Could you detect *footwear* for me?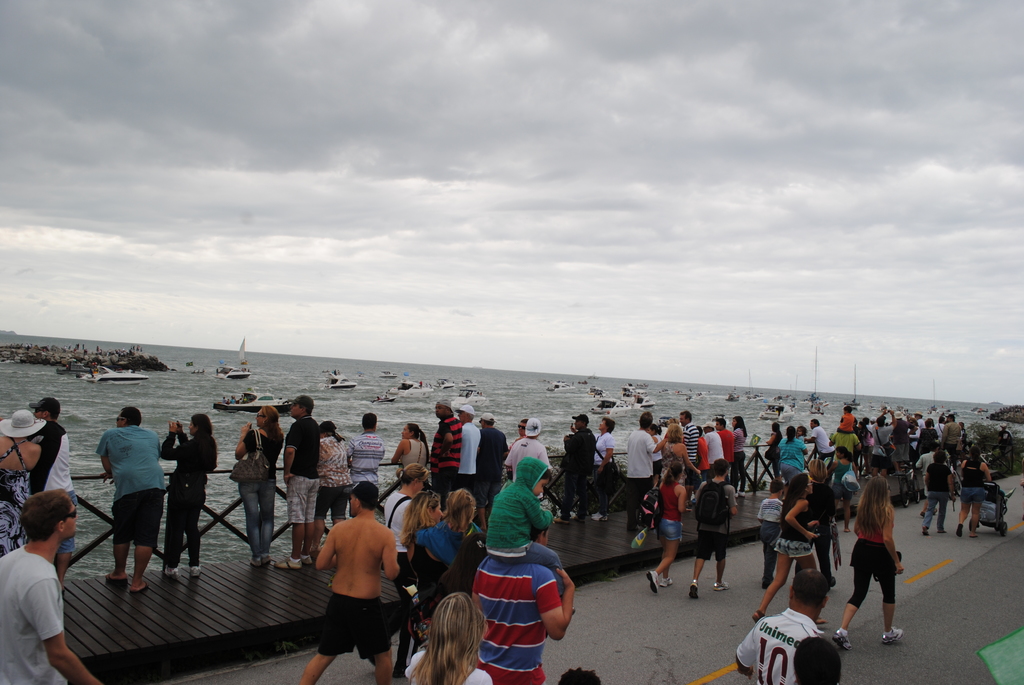
Detection result: x1=633 y1=531 x2=648 y2=551.
